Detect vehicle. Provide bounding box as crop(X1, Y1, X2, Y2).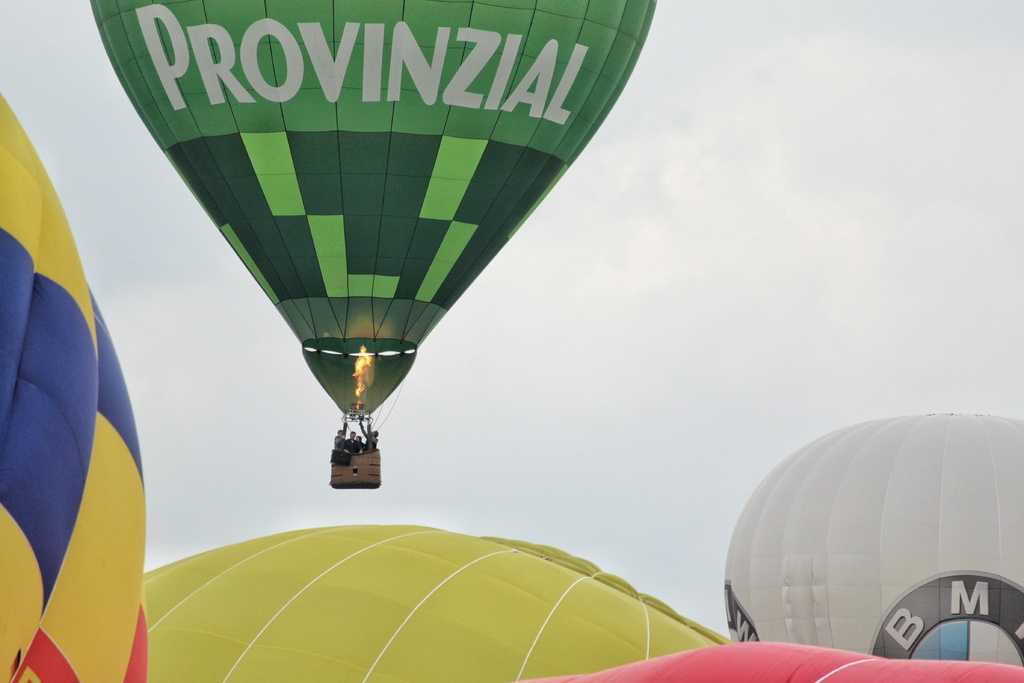
crop(87, 0, 656, 489).
